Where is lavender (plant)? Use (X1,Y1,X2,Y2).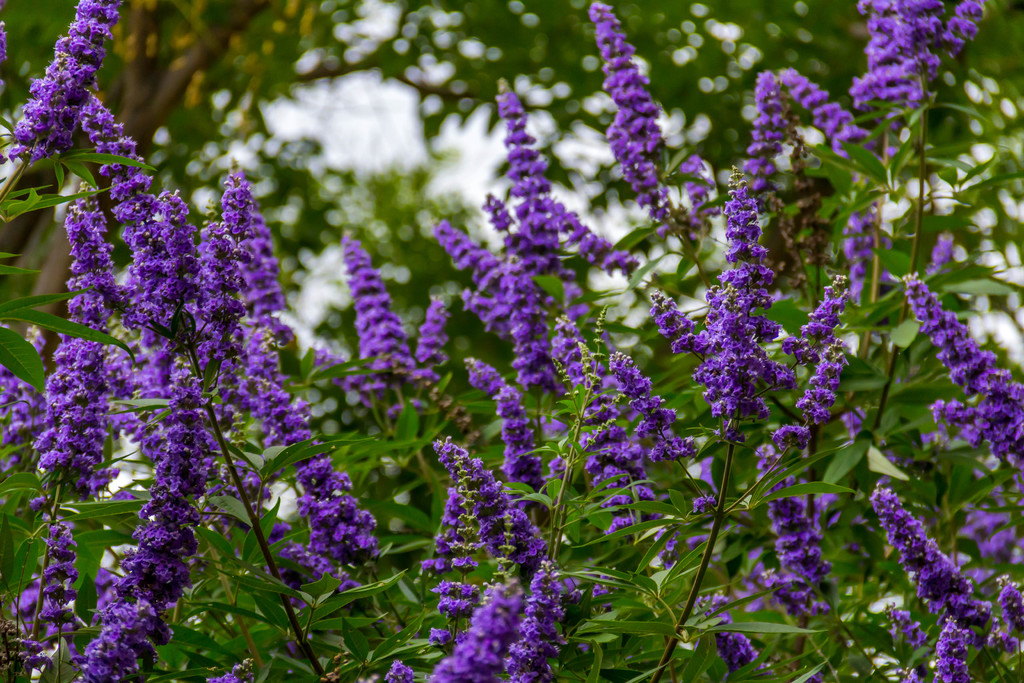
(493,86,558,260).
